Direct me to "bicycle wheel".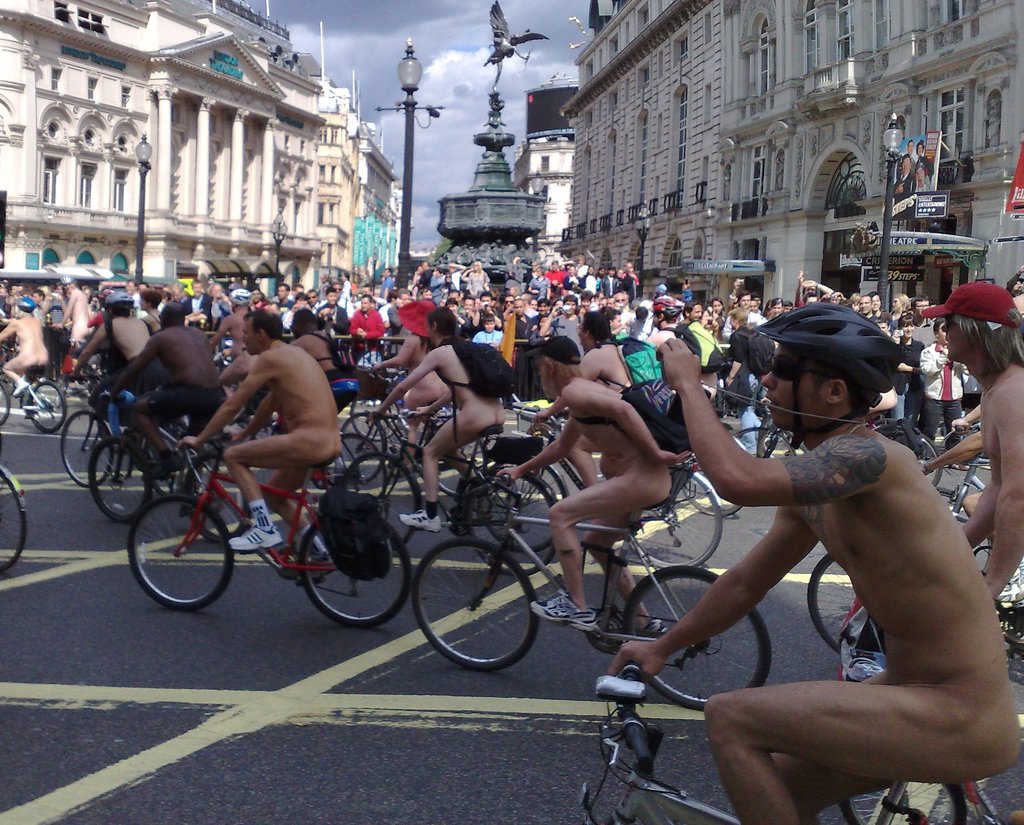
Direction: bbox=[414, 540, 534, 671].
